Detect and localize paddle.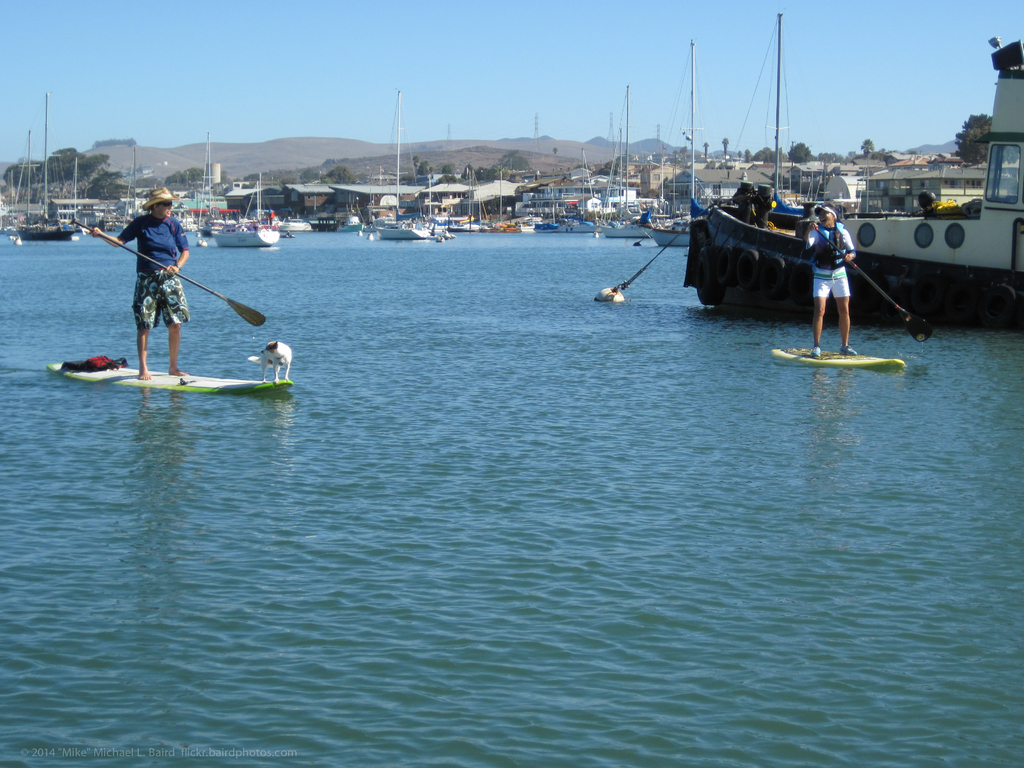
Localized at BBox(812, 228, 932, 342).
